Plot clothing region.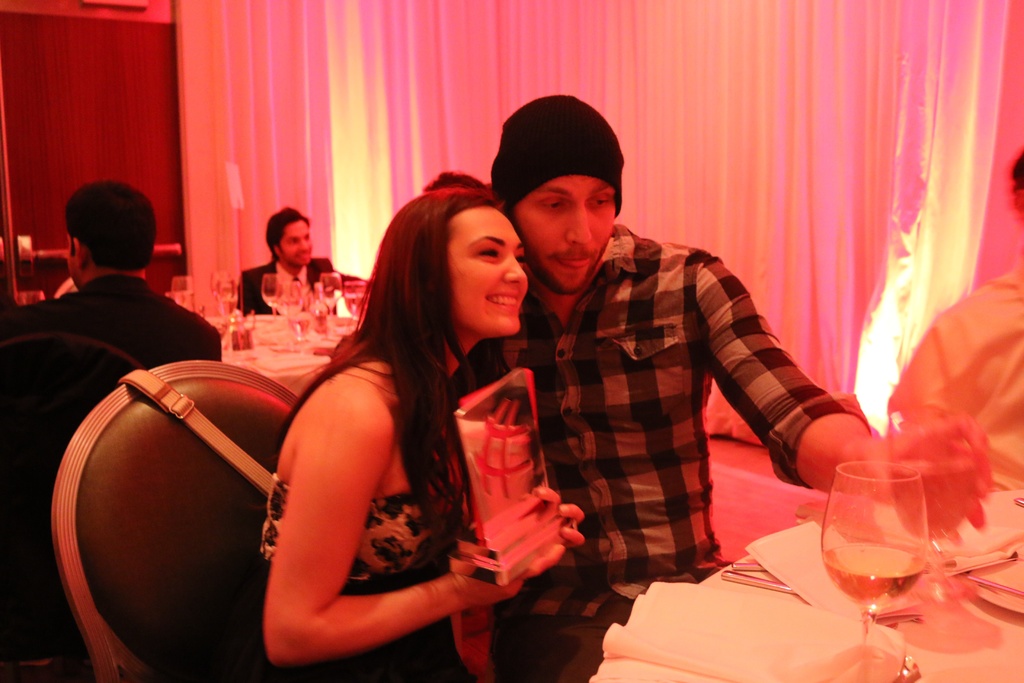
Plotted at 255, 343, 476, 682.
